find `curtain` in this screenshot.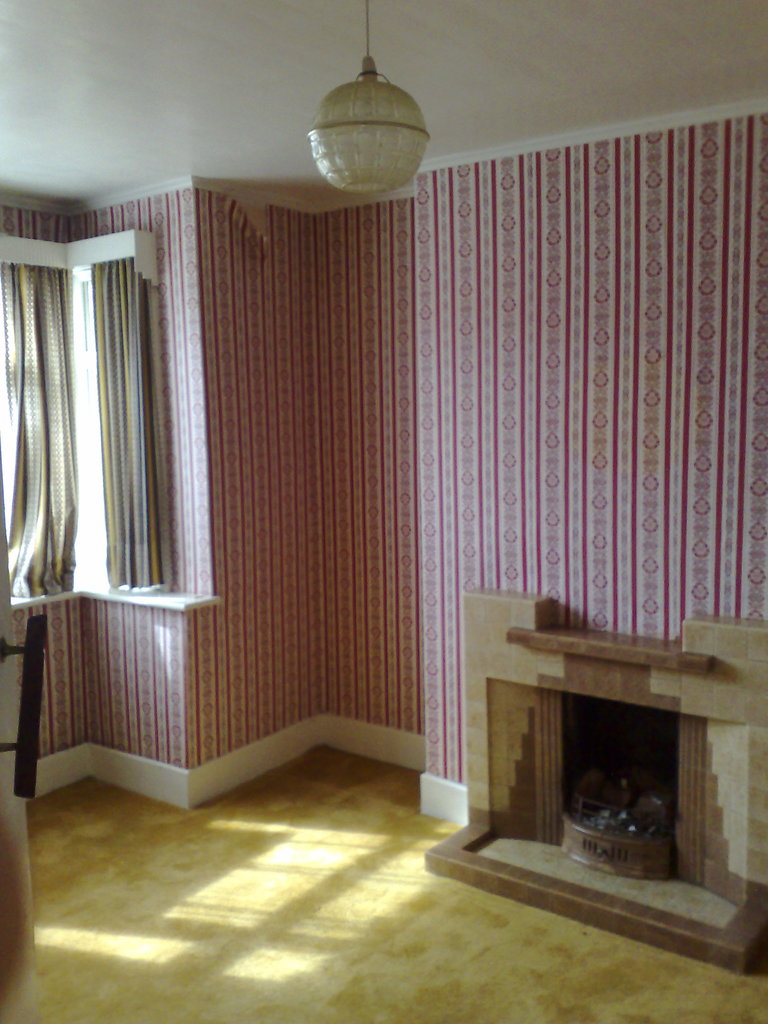
The bounding box for `curtain` is [0,243,65,595].
